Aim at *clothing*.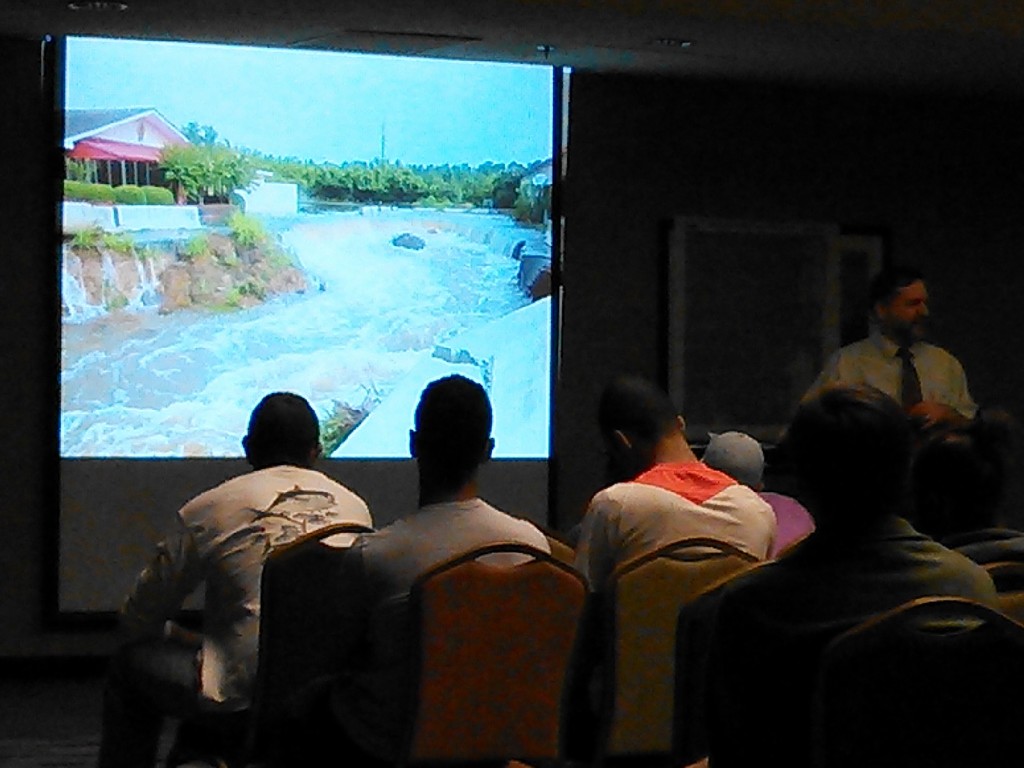
Aimed at bbox=(750, 517, 1012, 767).
